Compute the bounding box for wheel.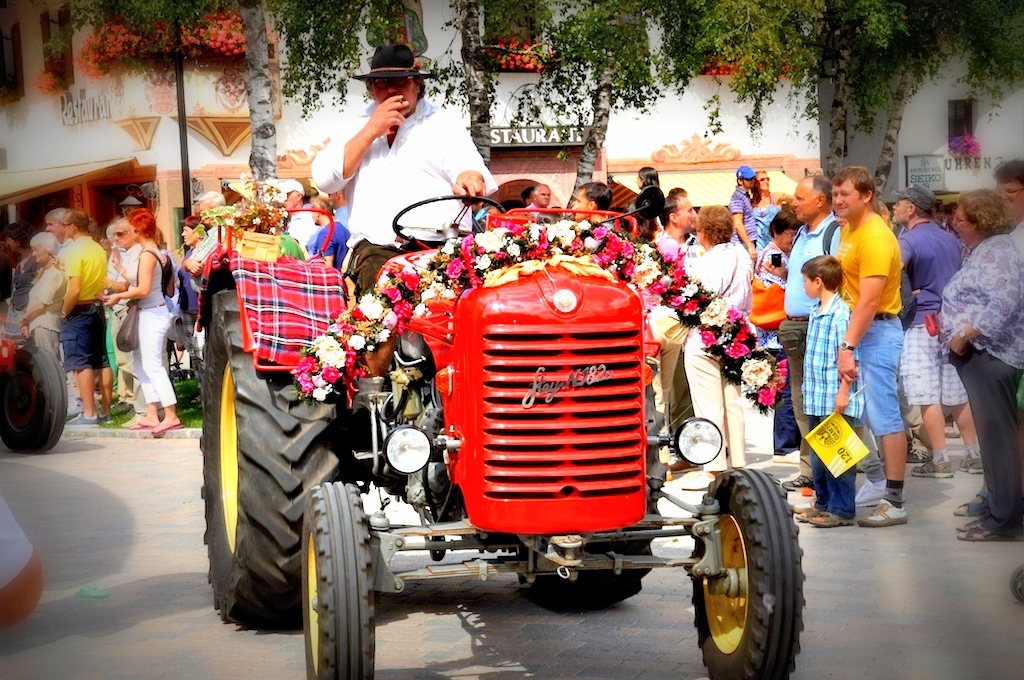
<bbox>518, 377, 668, 609</bbox>.
